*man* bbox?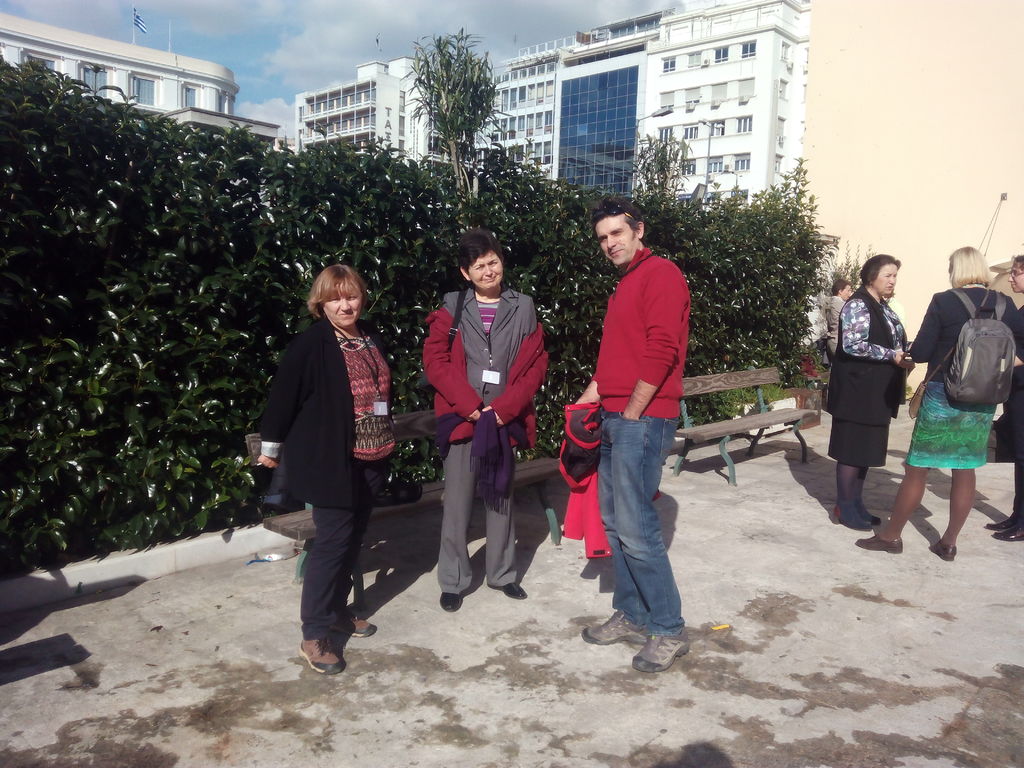
<bbox>573, 195, 694, 675</bbox>
